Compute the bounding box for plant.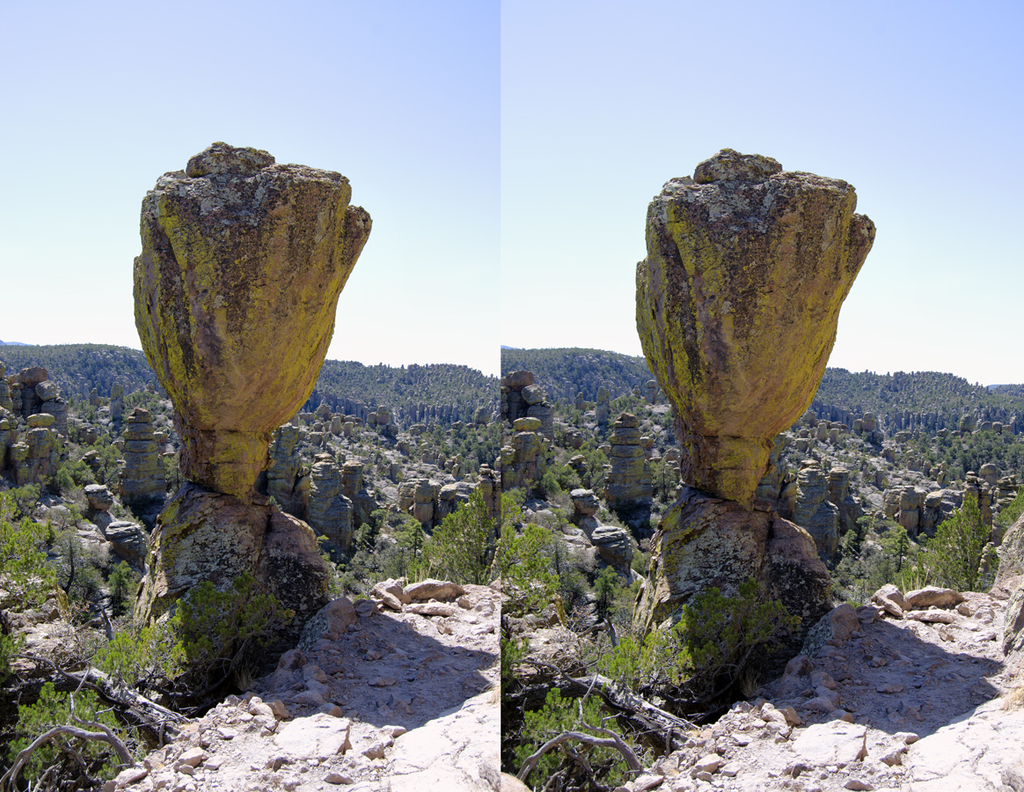
(x1=0, y1=620, x2=33, y2=671).
